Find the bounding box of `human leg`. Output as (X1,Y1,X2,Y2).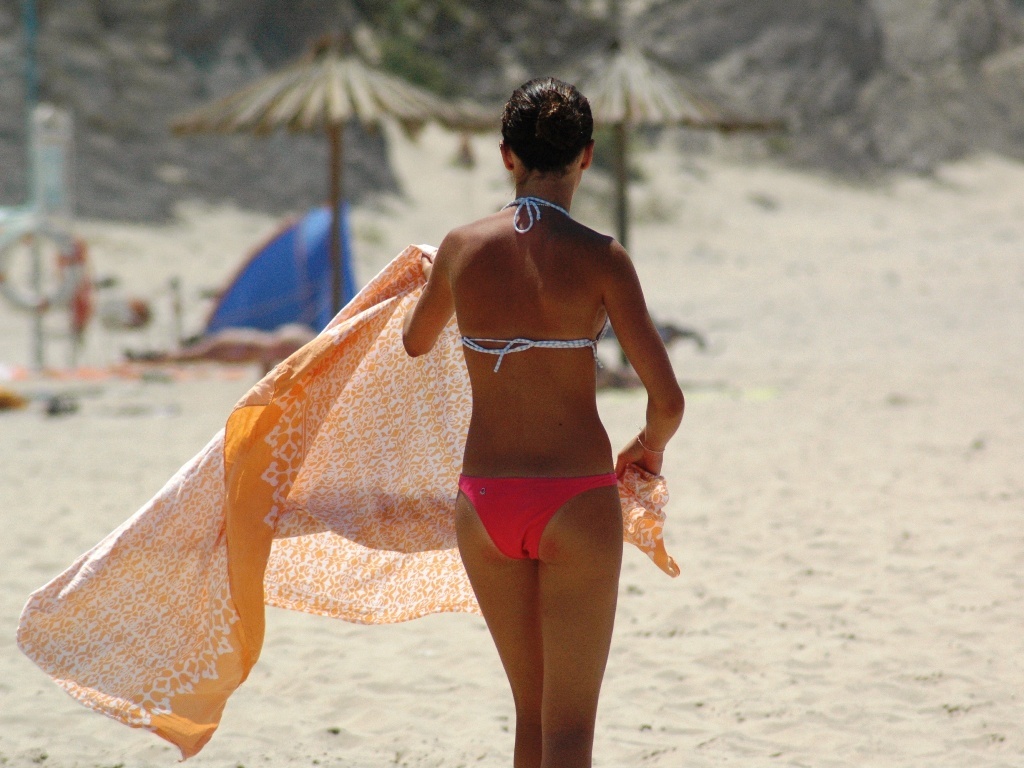
(449,471,538,767).
